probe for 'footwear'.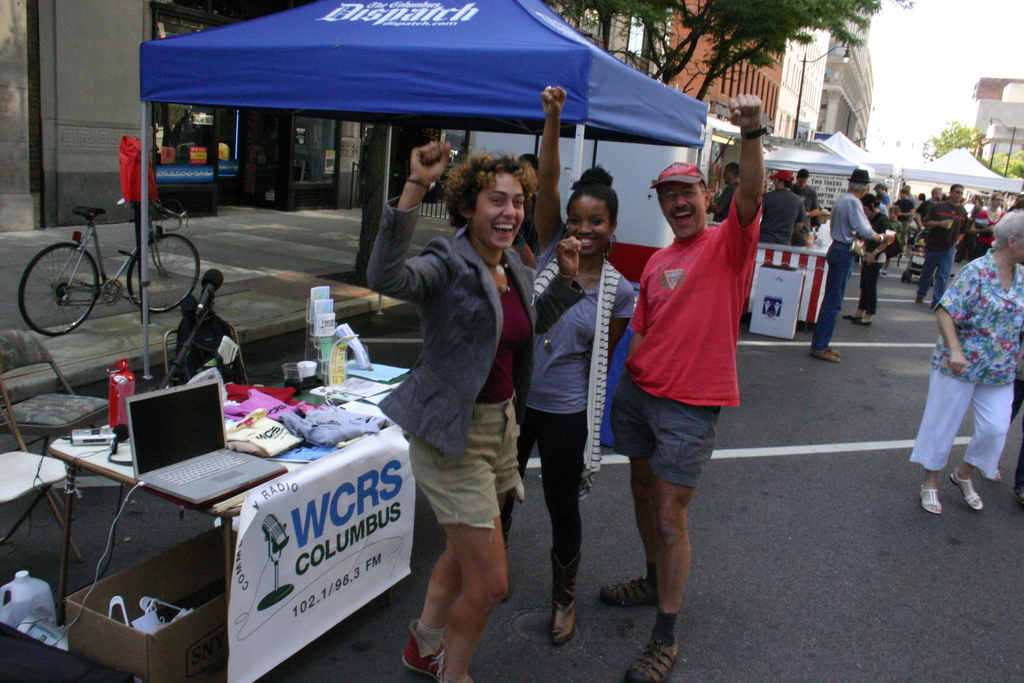
Probe result: [x1=814, y1=352, x2=840, y2=360].
